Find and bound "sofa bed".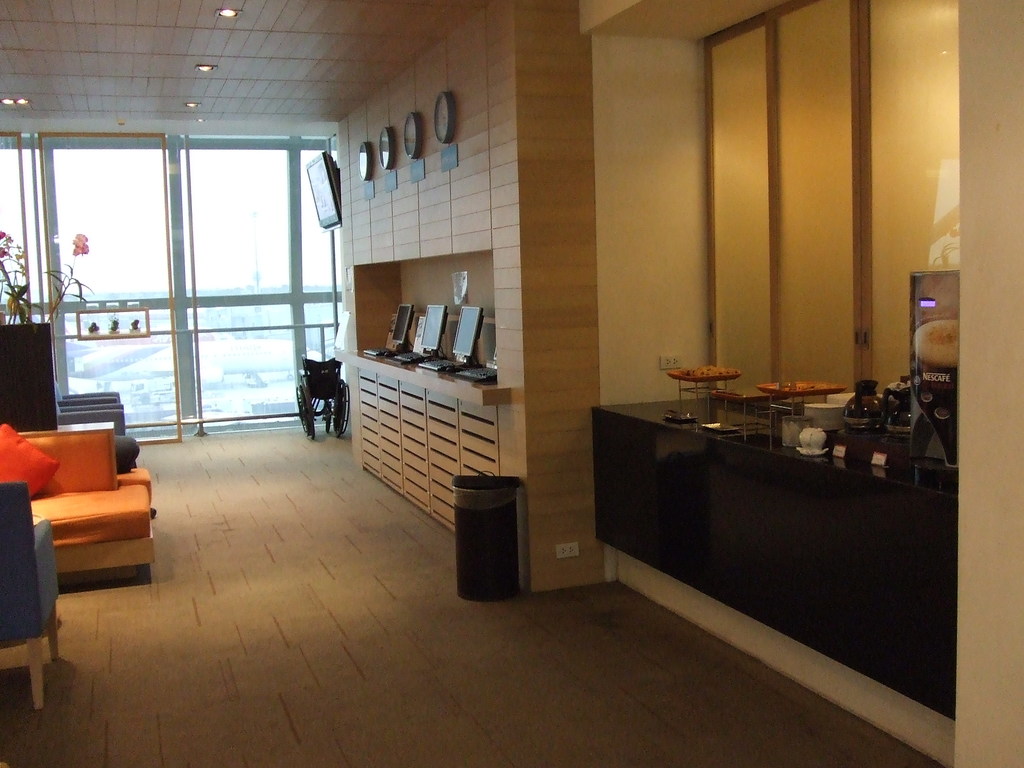
Bound: bbox=[0, 427, 150, 579].
